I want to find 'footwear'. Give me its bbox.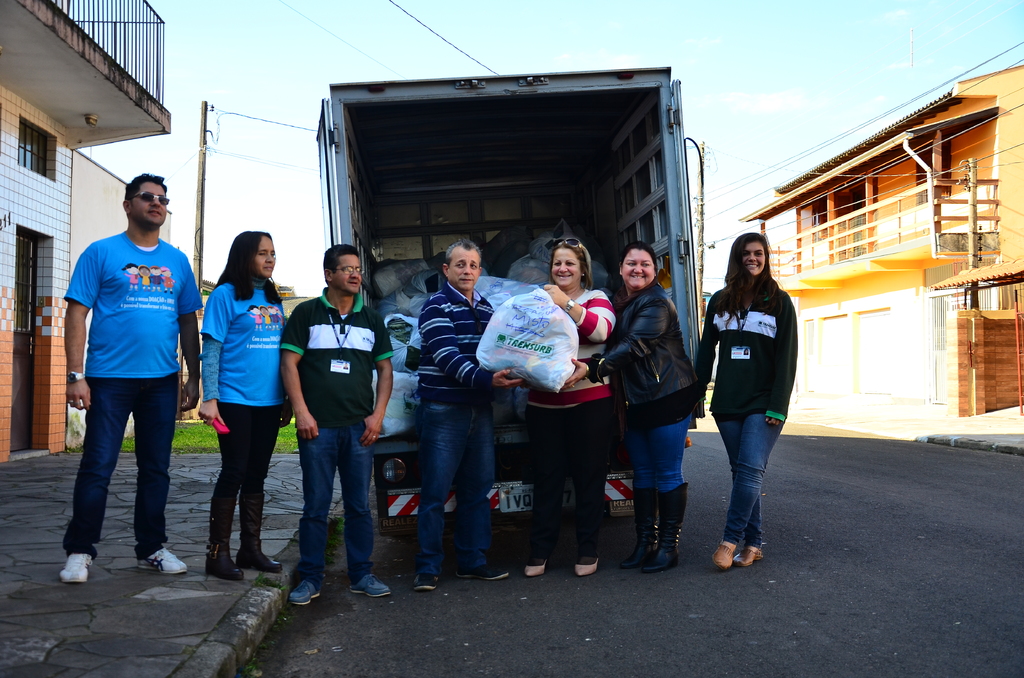
[x1=741, y1=545, x2=764, y2=566].
